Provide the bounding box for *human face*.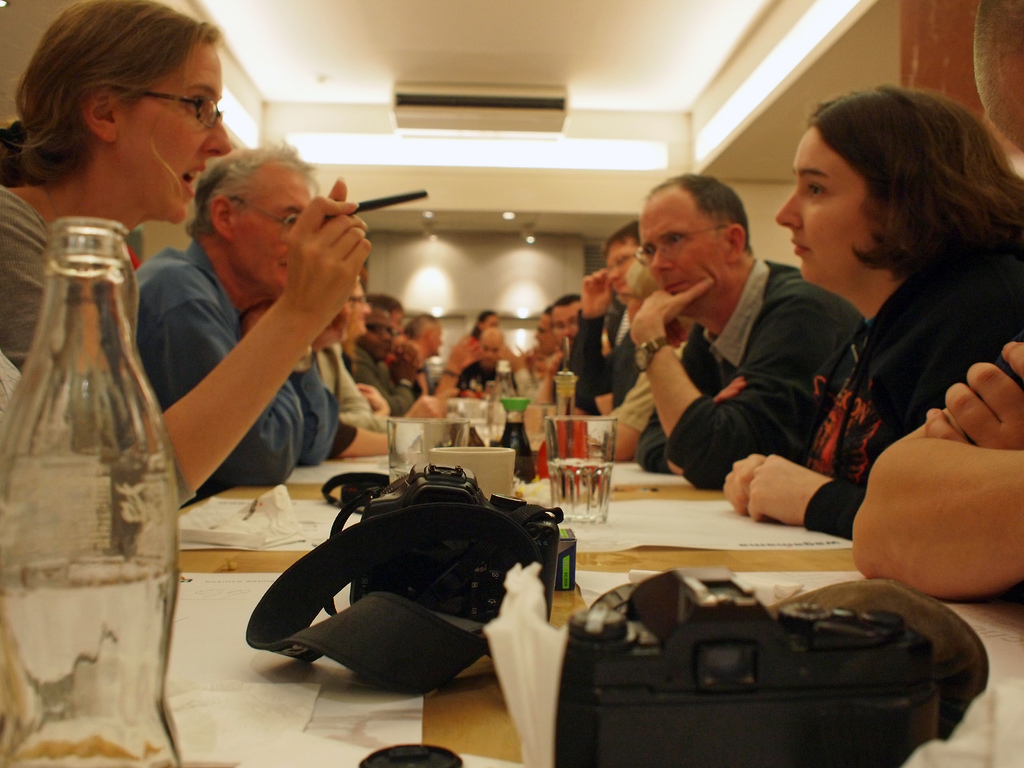
(x1=115, y1=40, x2=233, y2=227).
